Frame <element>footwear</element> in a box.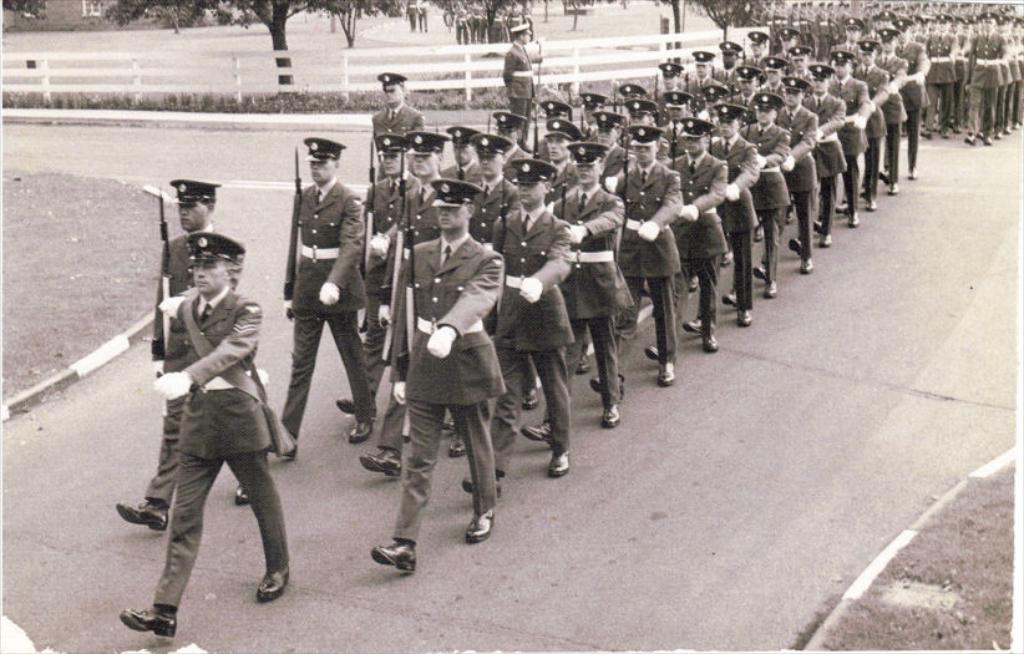
bbox=[465, 476, 500, 496].
